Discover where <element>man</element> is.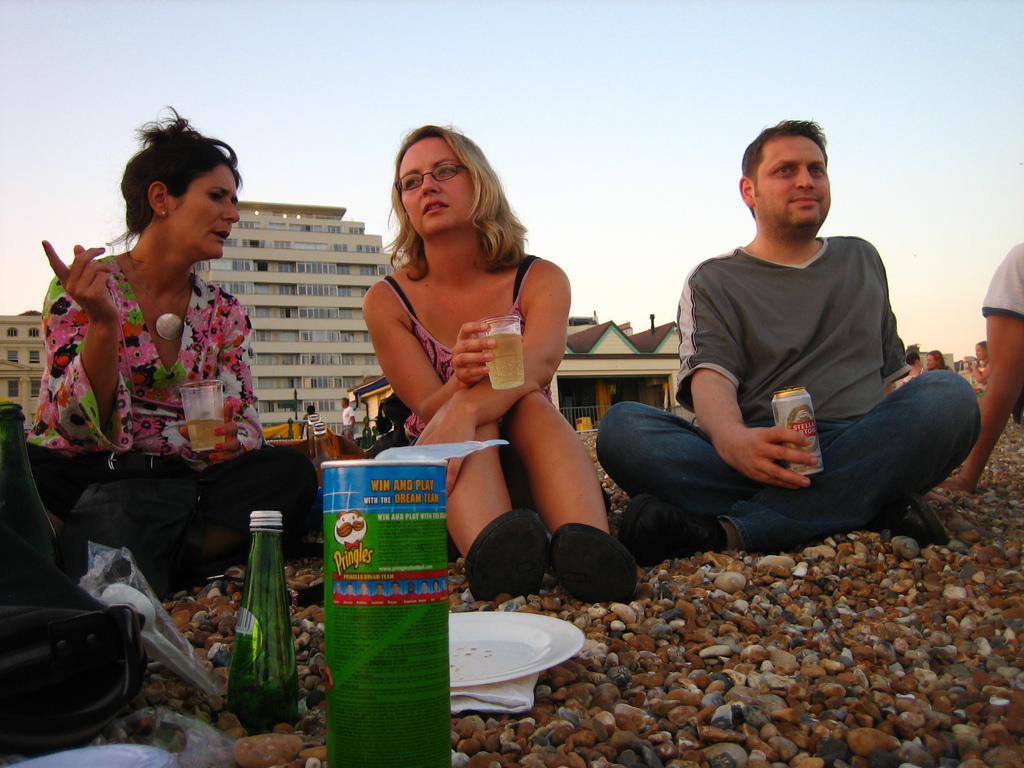
Discovered at BBox(339, 396, 359, 437).
